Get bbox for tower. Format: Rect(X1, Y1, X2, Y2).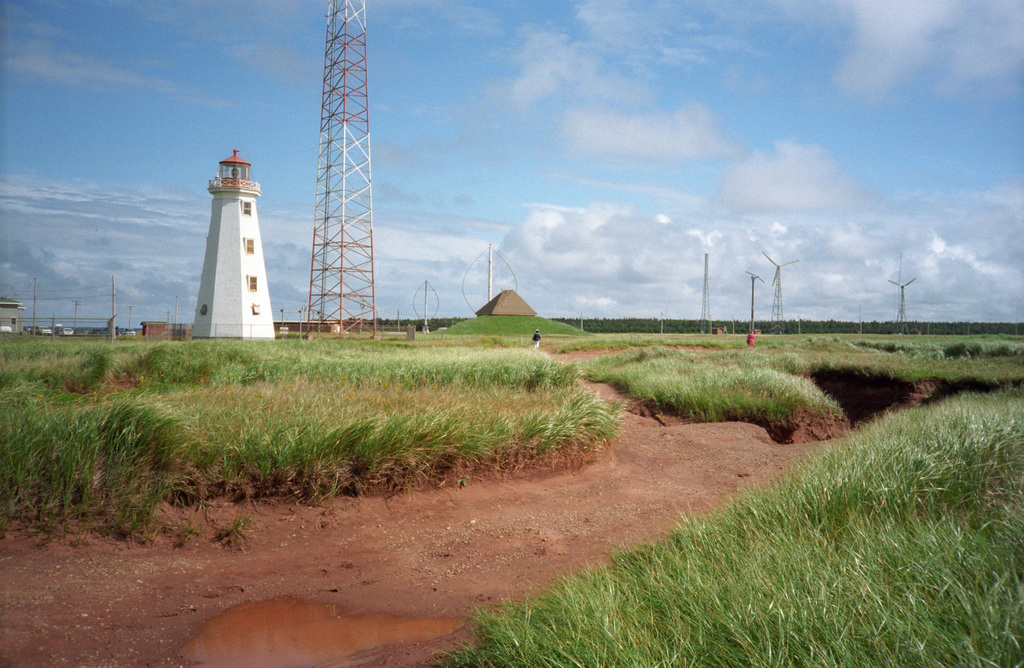
Rect(695, 251, 723, 327).
